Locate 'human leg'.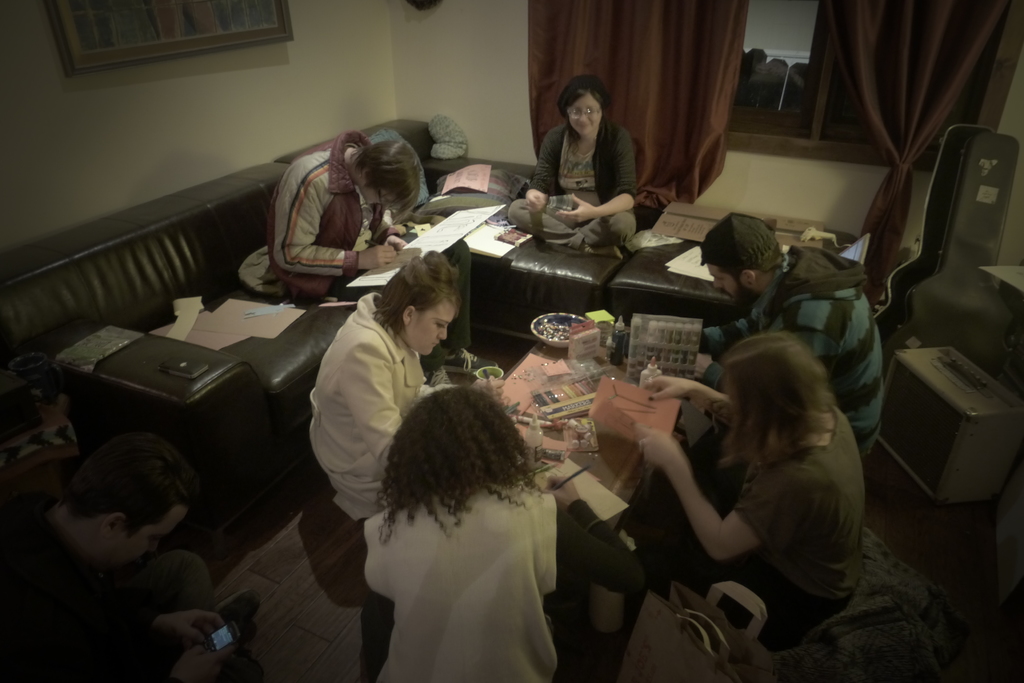
Bounding box: (501,187,569,252).
